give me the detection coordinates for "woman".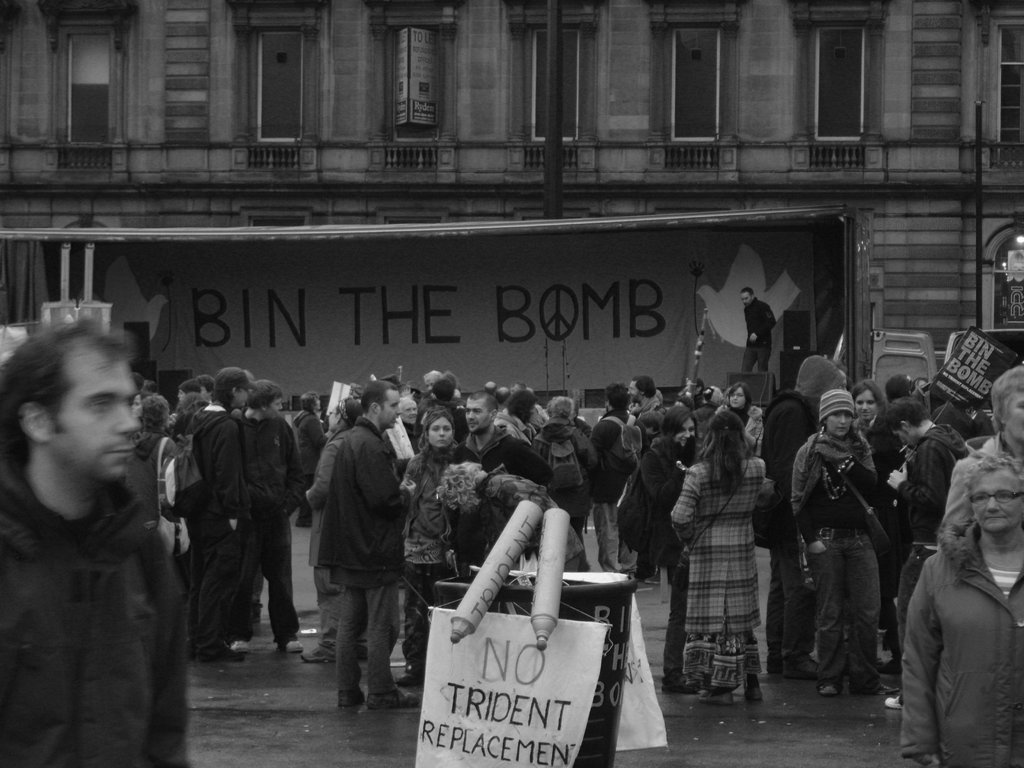
rect(718, 385, 770, 462).
